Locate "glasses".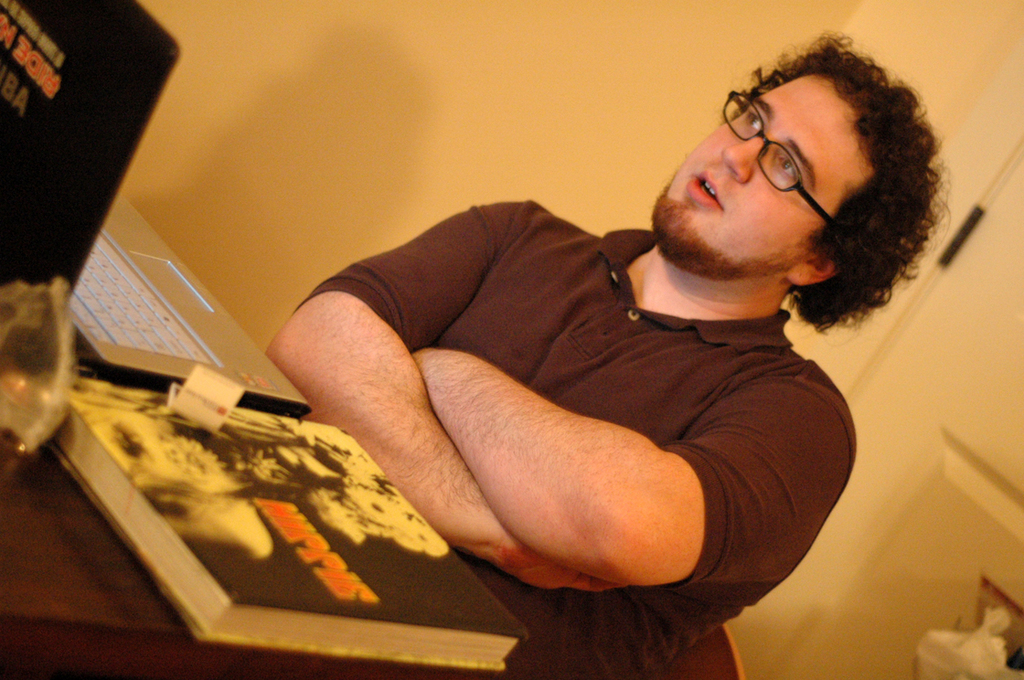
Bounding box: x1=718 y1=89 x2=848 y2=227.
